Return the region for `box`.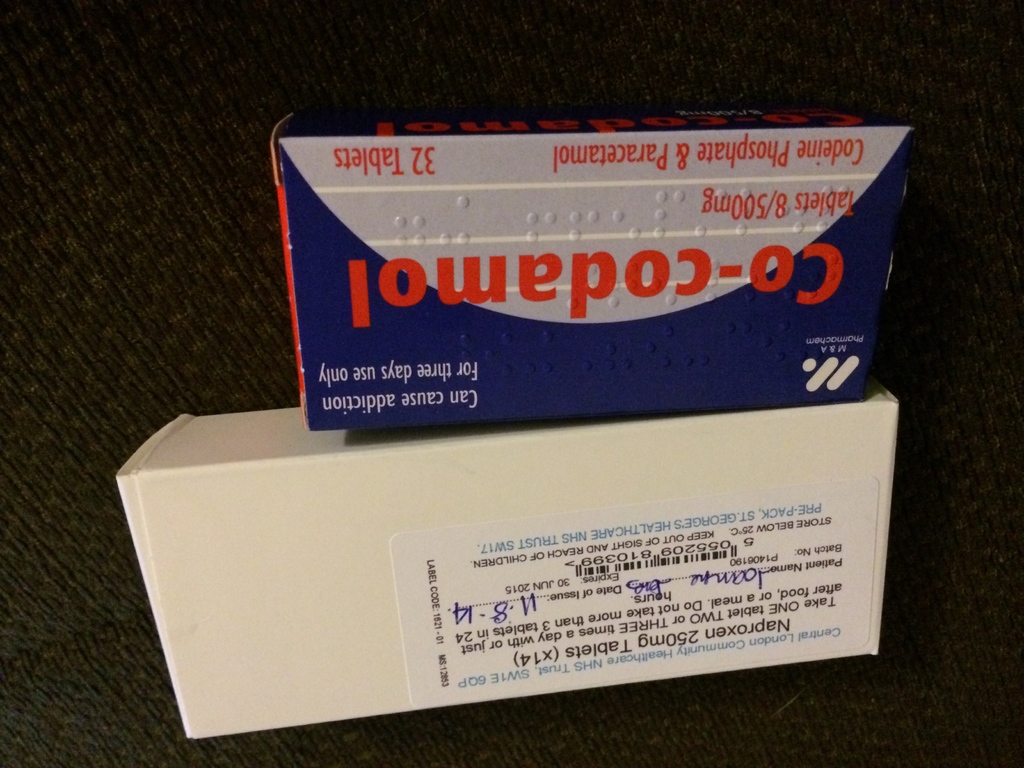
BBox(266, 109, 911, 435).
